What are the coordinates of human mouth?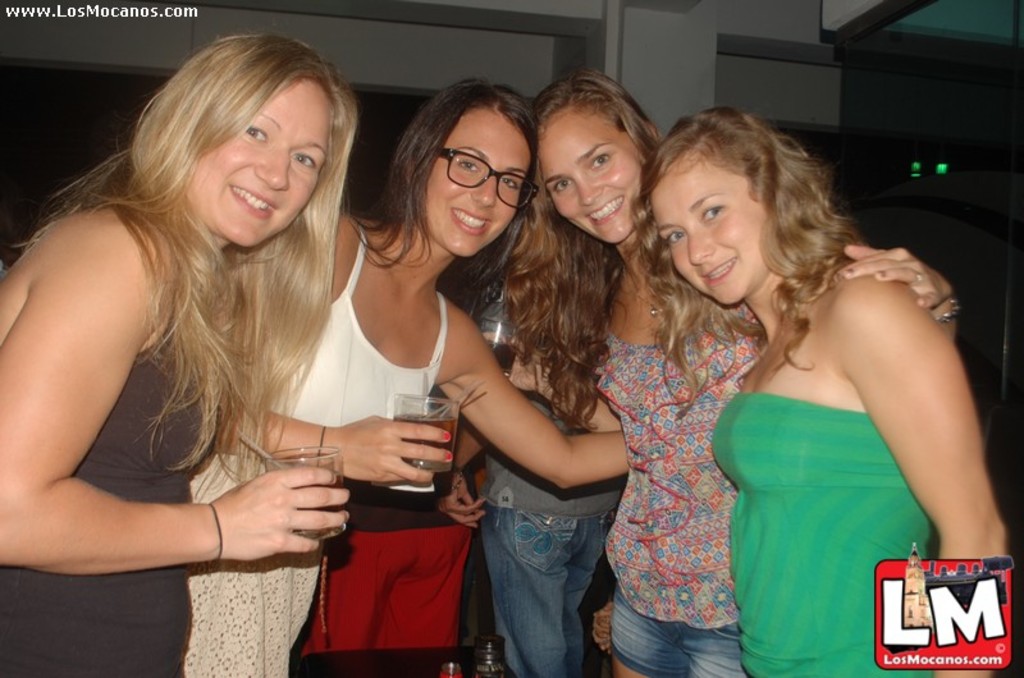
detection(589, 197, 623, 223).
